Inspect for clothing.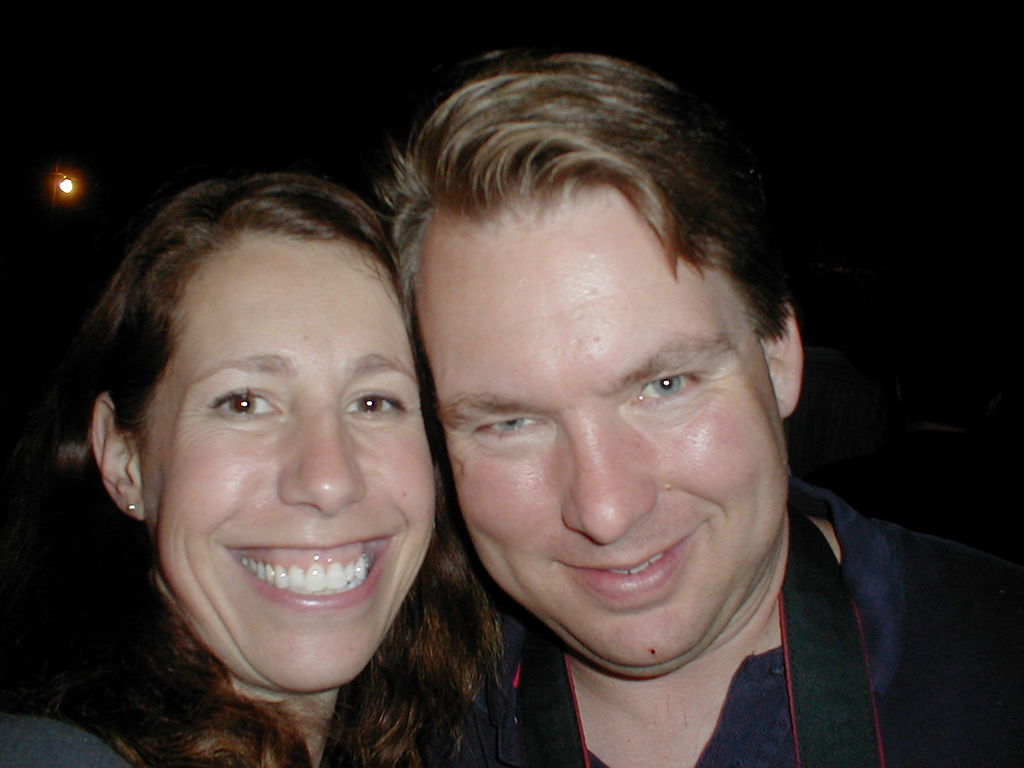
Inspection: locate(0, 564, 546, 767).
